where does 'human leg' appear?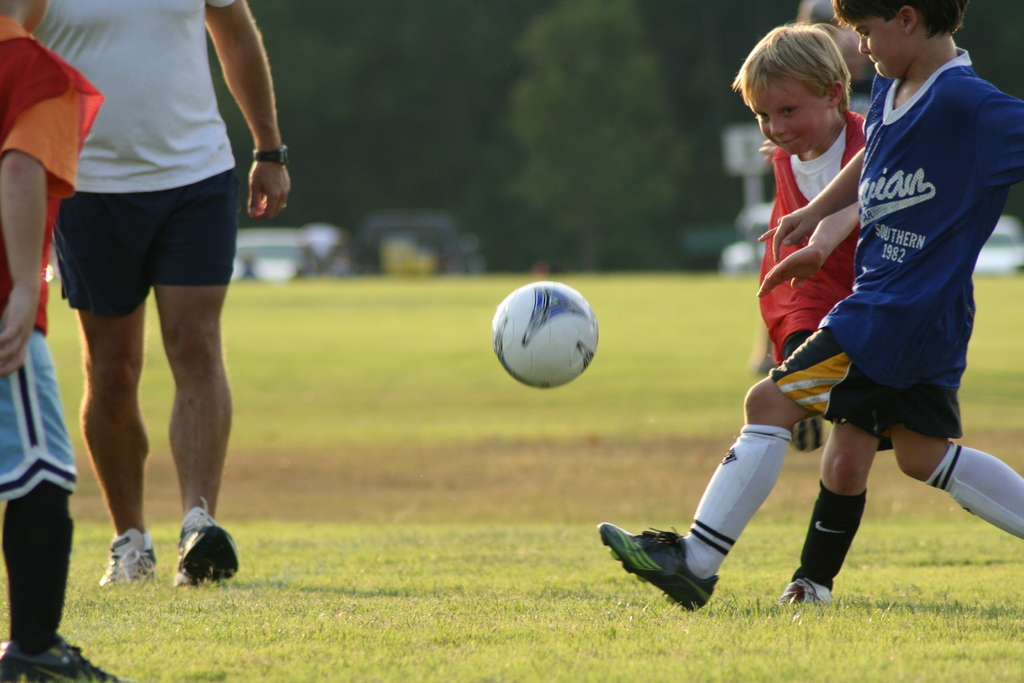
Appears at 155, 183, 244, 591.
